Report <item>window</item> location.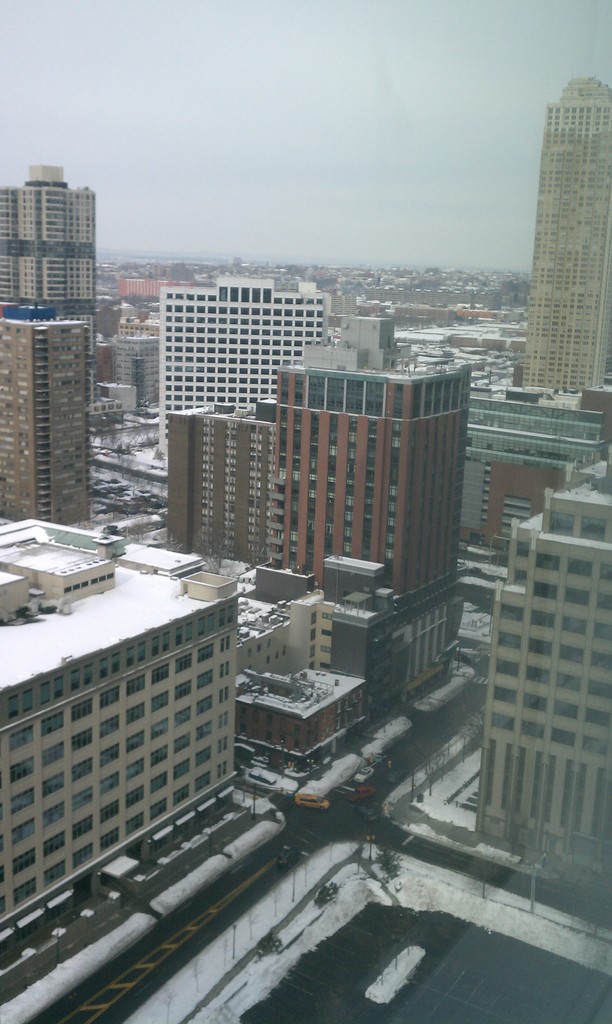
Report: x1=71, y1=695, x2=93, y2=724.
